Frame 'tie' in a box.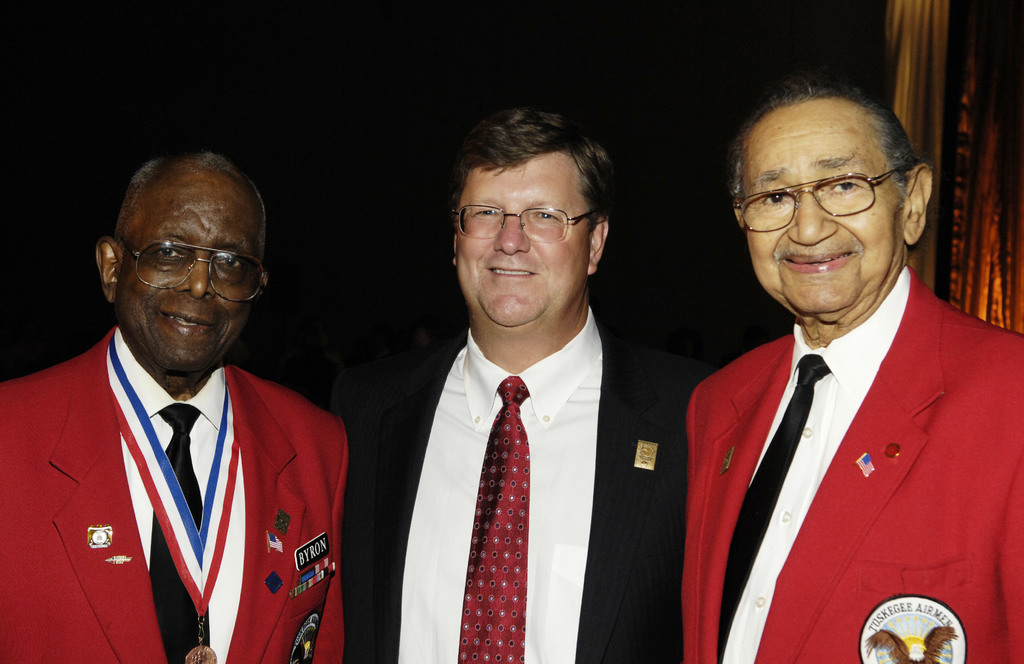
(left=147, top=400, right=215, bottom=663).
